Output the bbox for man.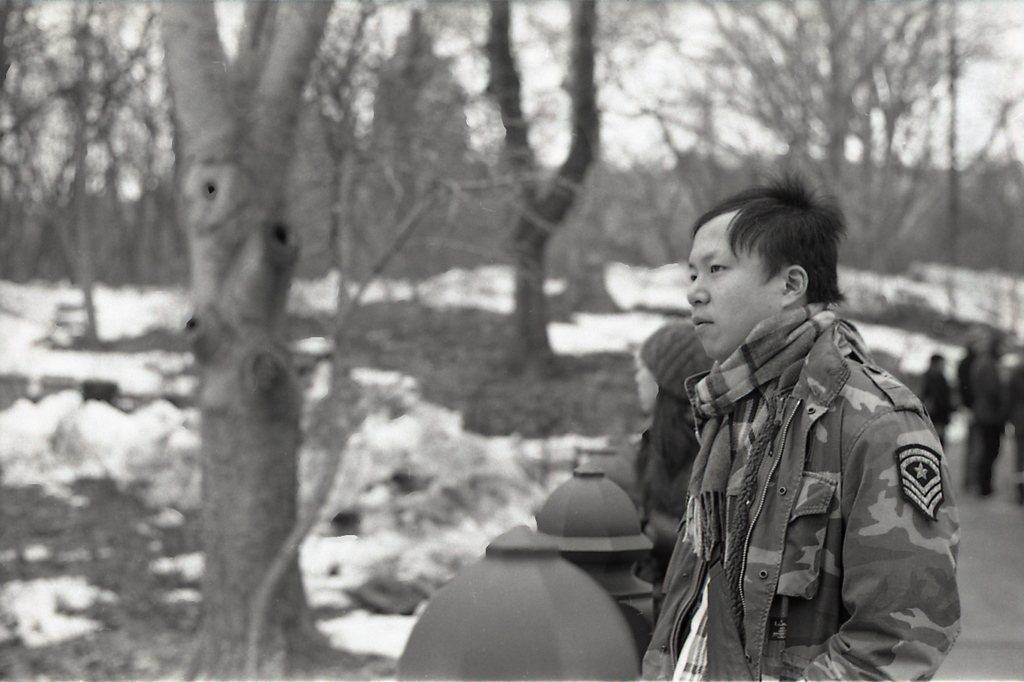
636/174/971/681.
